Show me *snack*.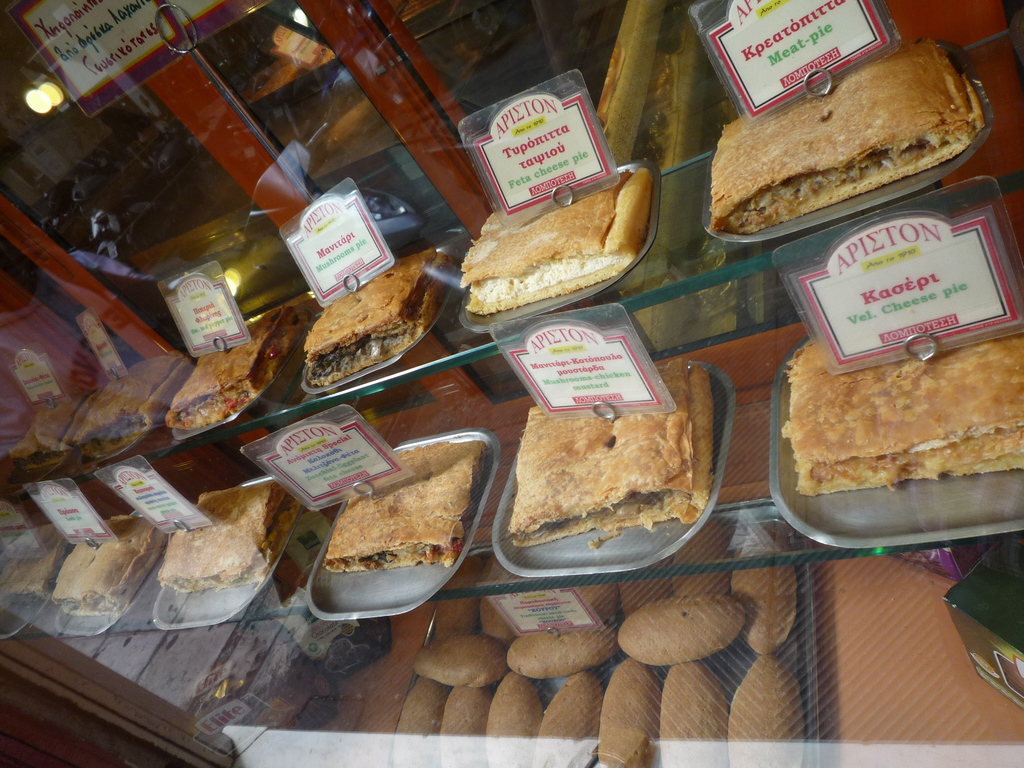
*snack* is here: <box>50,515,165,628</box>.
